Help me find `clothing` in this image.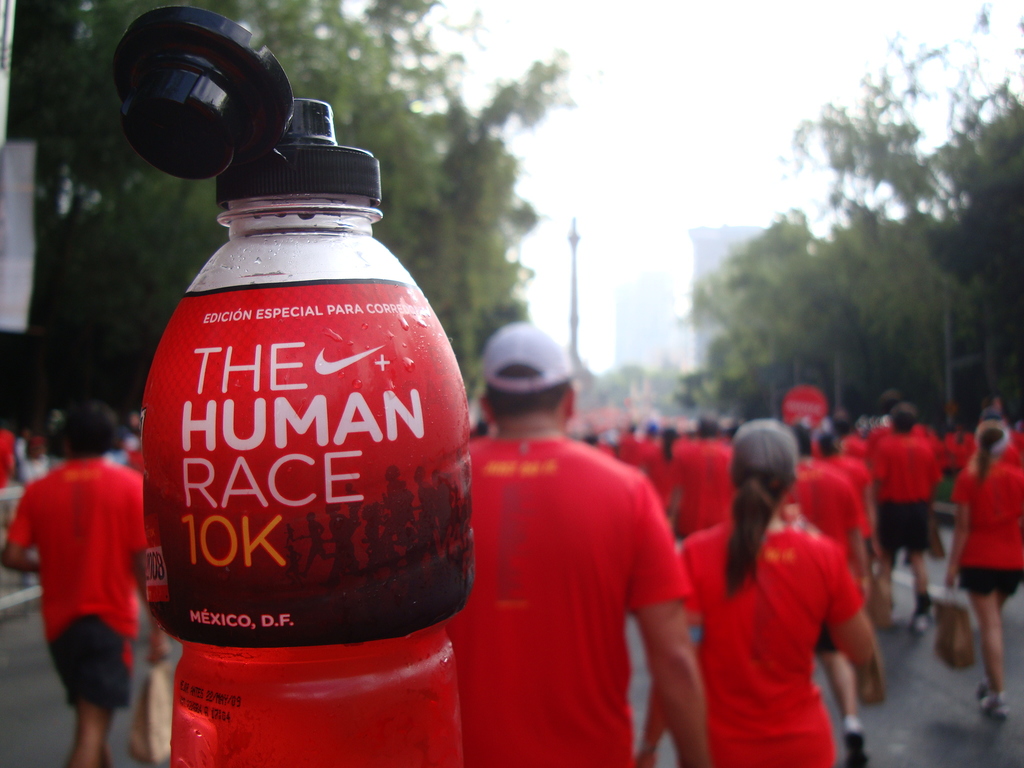
Found it: pyautogui.locateOnScreen(1005, 442, 1017, 465).
